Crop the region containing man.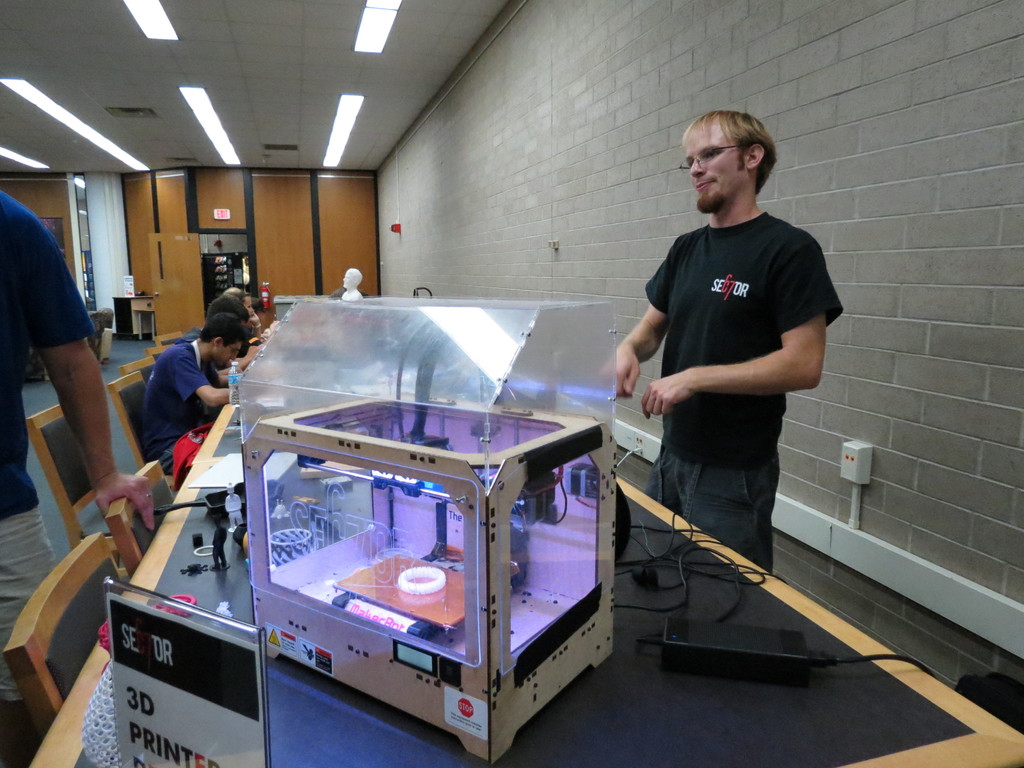
Crop region: box=[0, 190, 158, 767].
